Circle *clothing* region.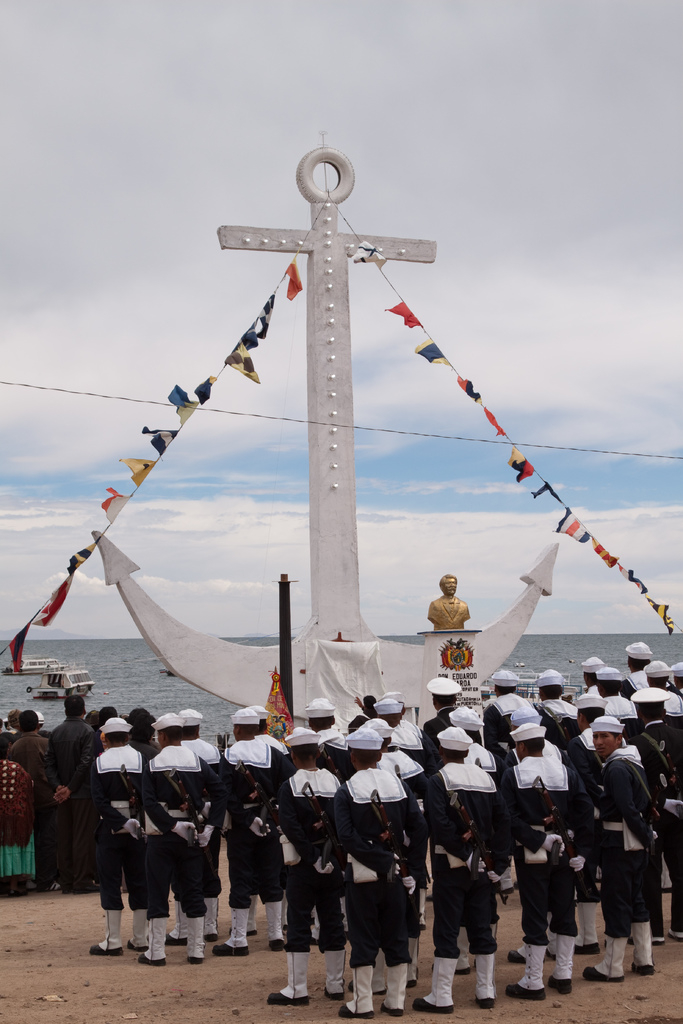
Region: rect(331, 763, 431, 980).
